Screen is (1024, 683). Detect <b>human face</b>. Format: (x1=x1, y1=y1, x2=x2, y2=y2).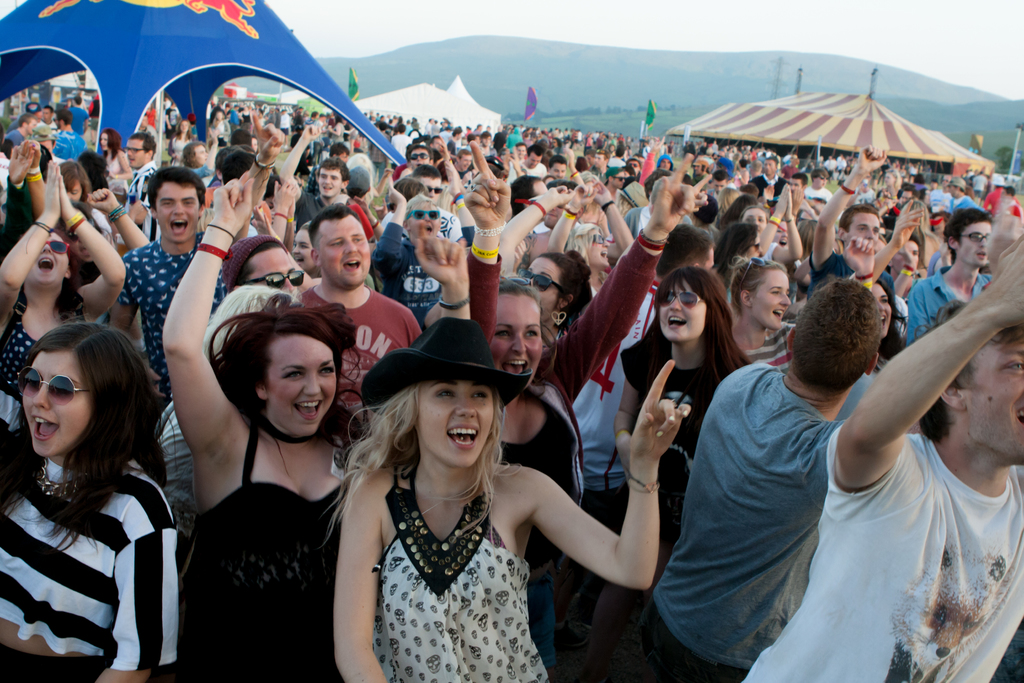
(x1=420, y1=176, x2=445, y2=195).
